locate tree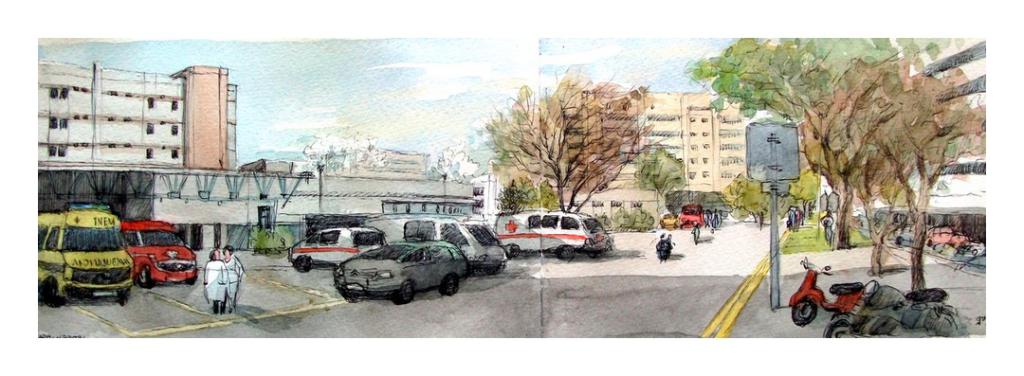
430:145:478:187
